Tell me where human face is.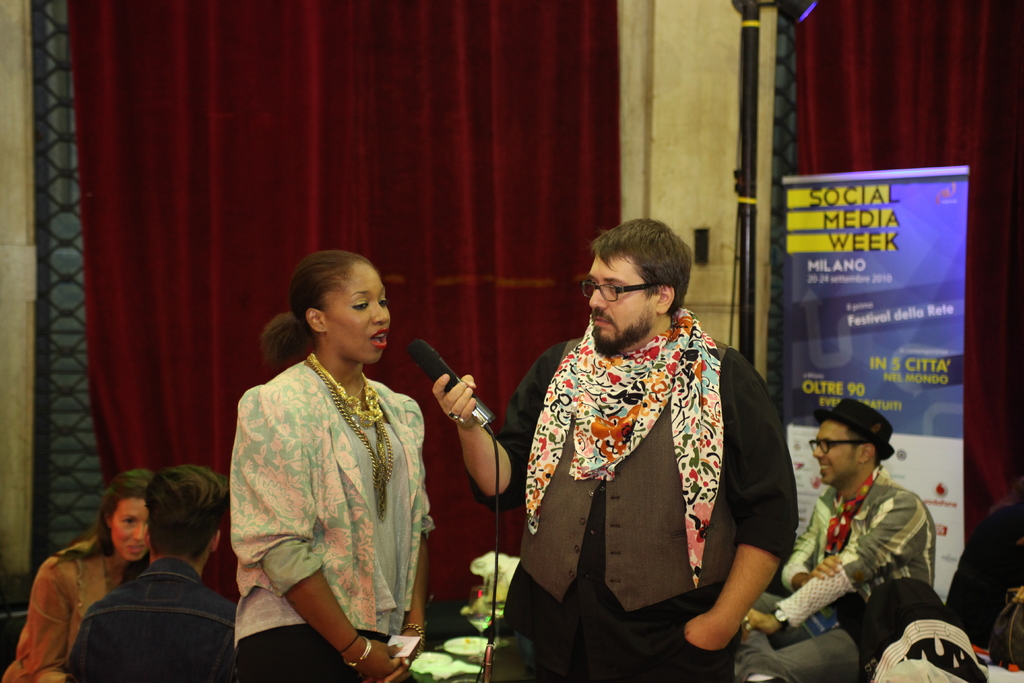
human face is at (x1=589, y1=254, x2=659, y2=339).
